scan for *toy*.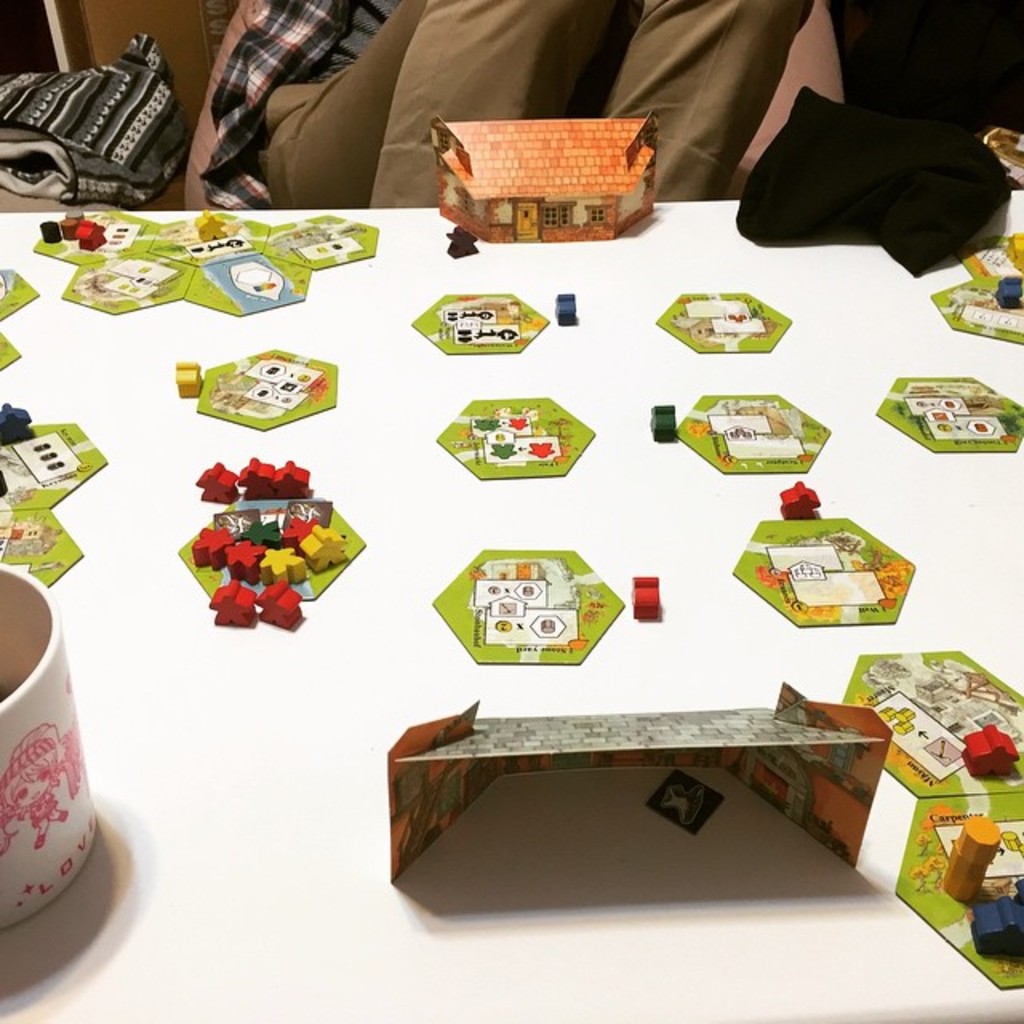
Scan result: l=194, t=528, r=230, b=566.
